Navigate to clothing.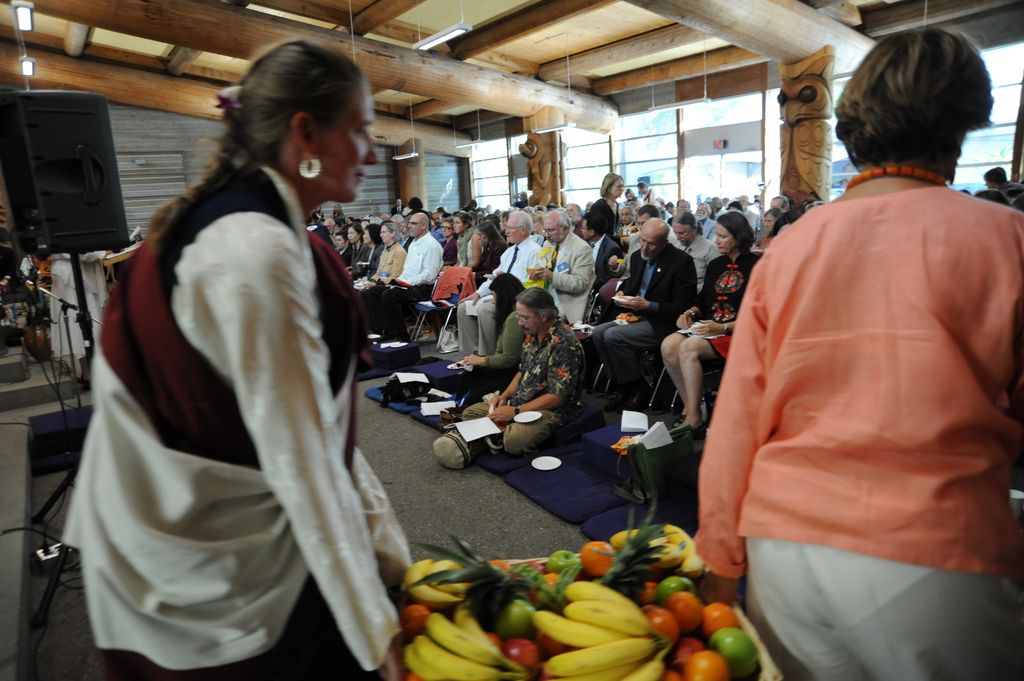
Navigation target: bbox=(673, 251, 762, 365).
